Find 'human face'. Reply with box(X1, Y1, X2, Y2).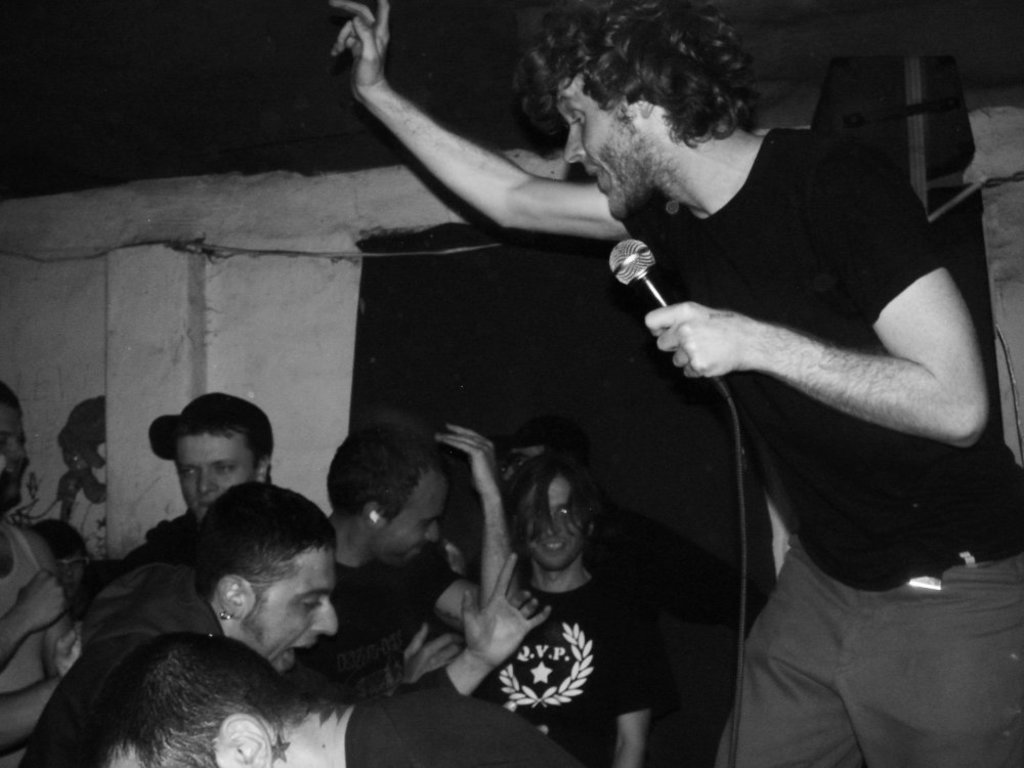
box(557, 76, 666, 216).
